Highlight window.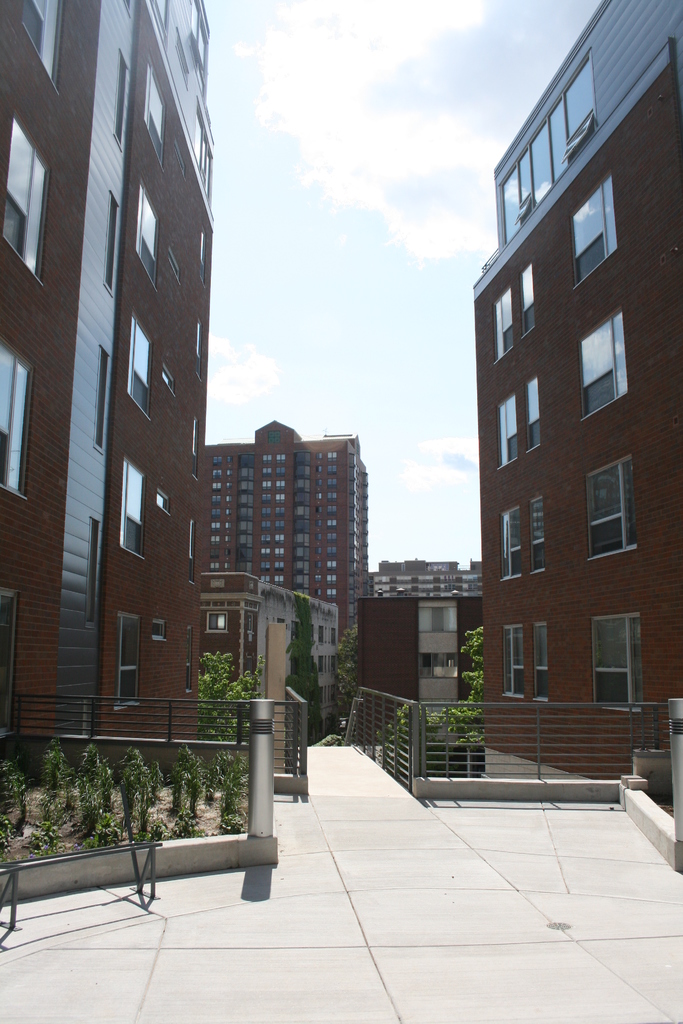
Highlighted region: <bbox>192, 520, 197, 585</bbox>.
